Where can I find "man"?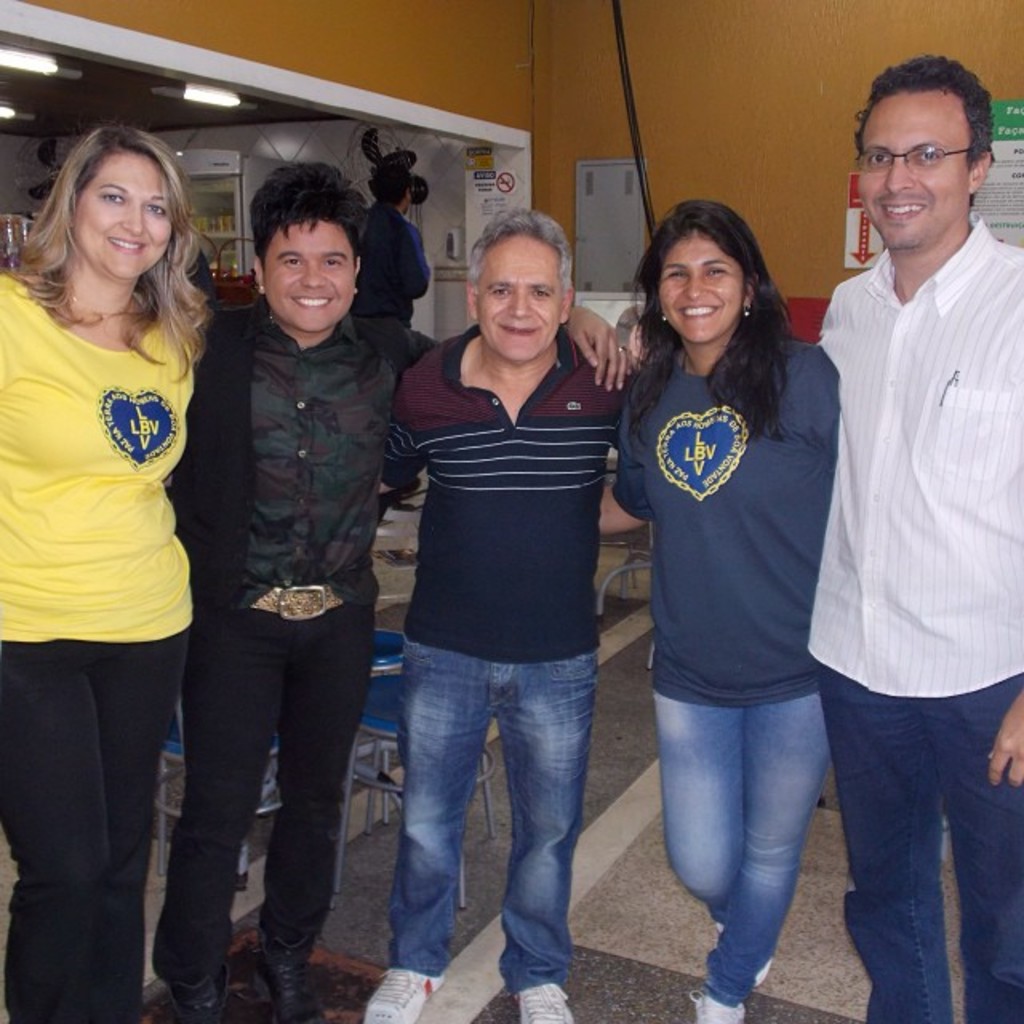
You can find it at box(355, 163, 435, 323).
